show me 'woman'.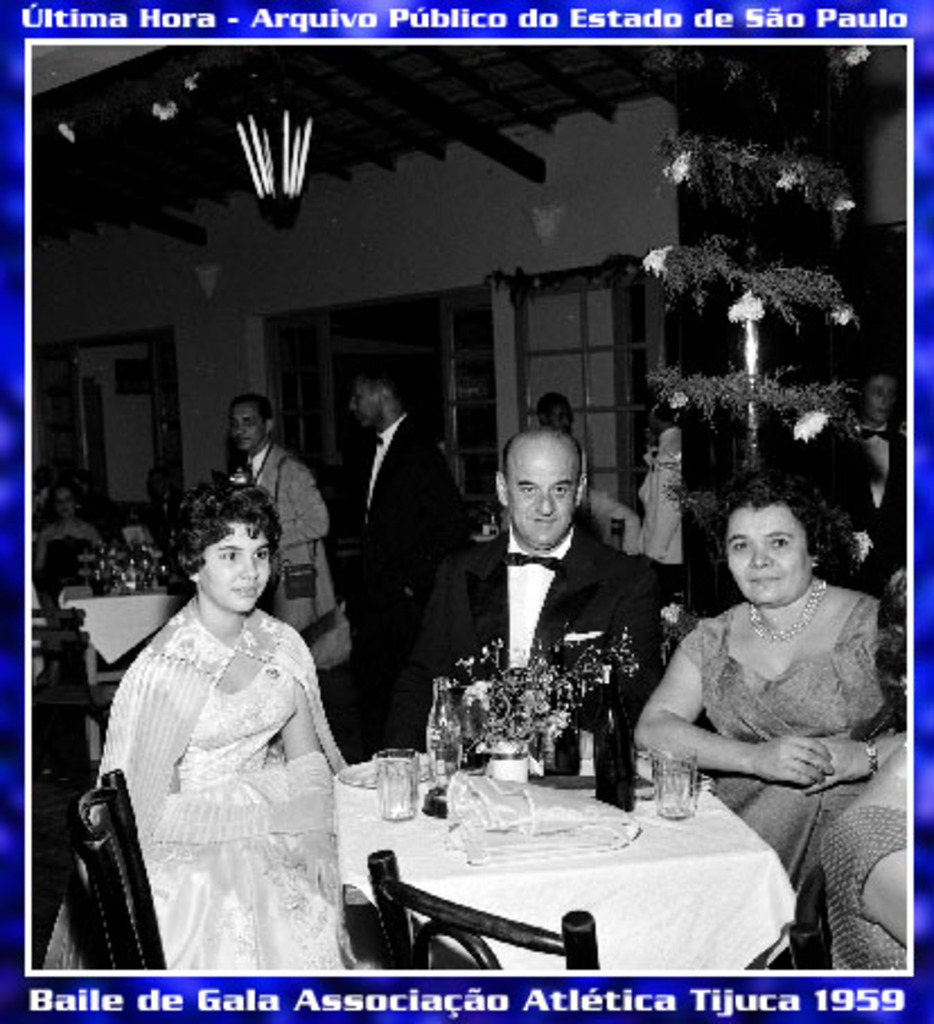
'woman' is here: (x1=638, y1=478, x2=896, y2=882).
